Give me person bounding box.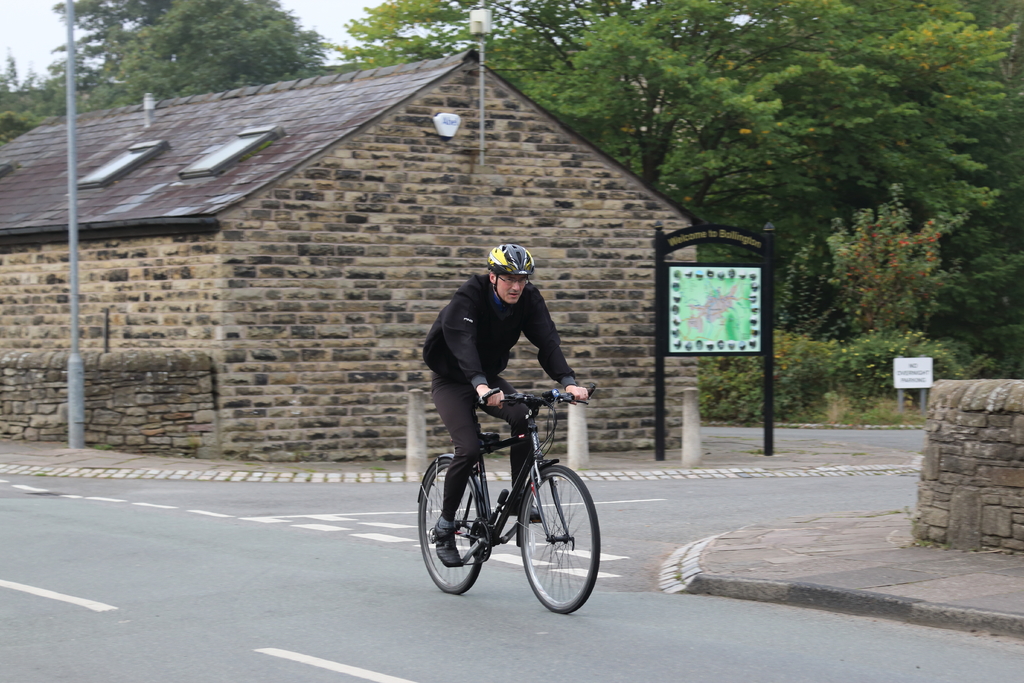
bbox(417, 276, 602, 594).
